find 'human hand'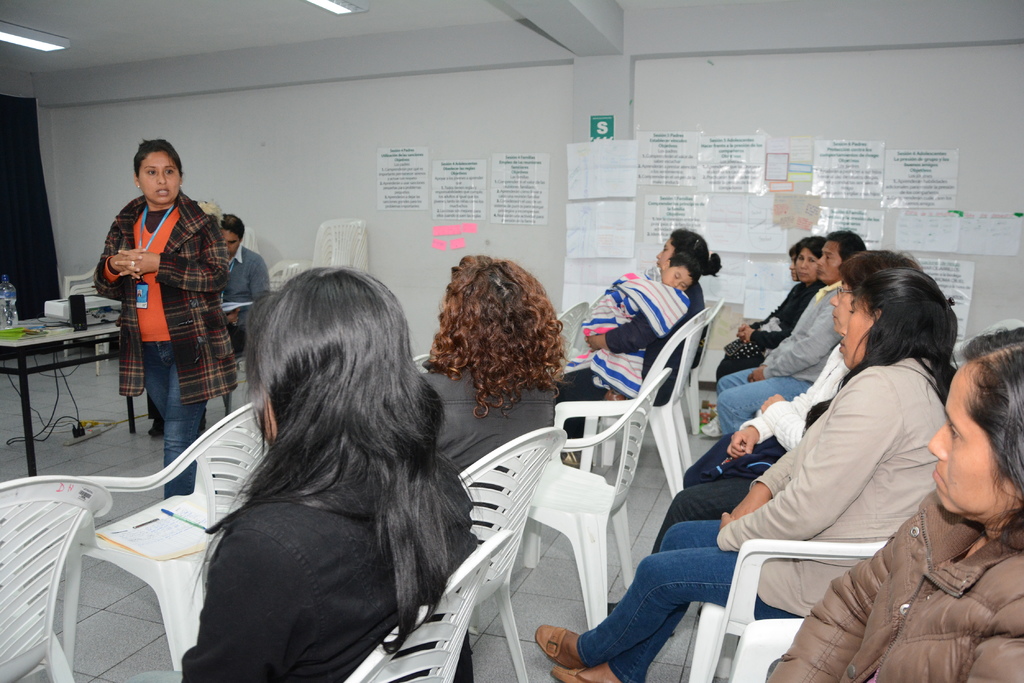
759, 392, 789, 412
